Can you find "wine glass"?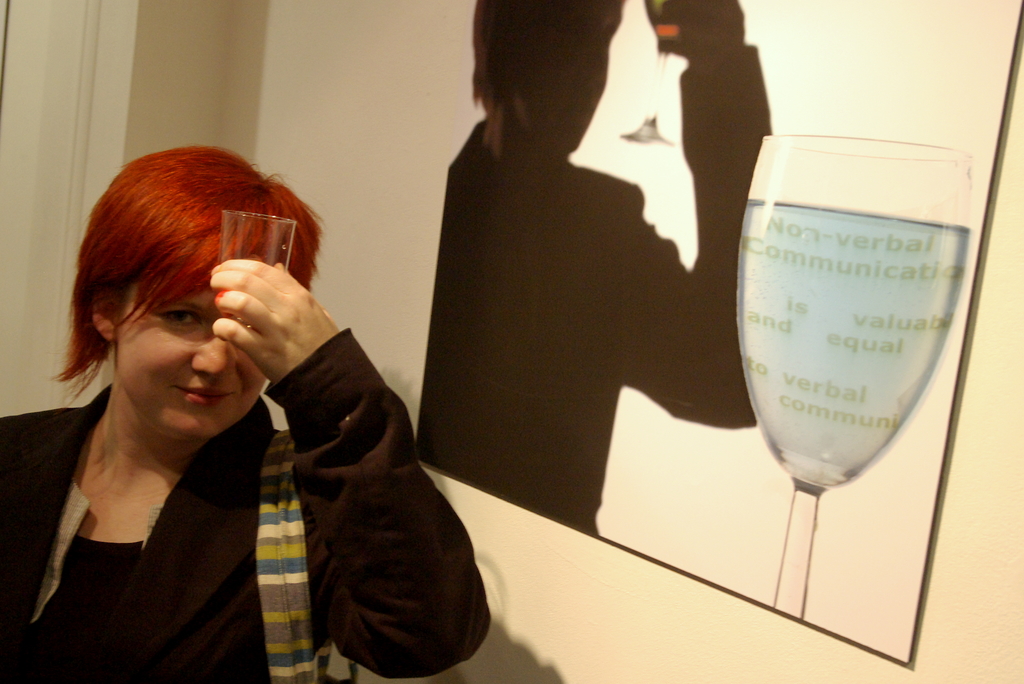
Yes, bounding box: 737,137,969,614.
